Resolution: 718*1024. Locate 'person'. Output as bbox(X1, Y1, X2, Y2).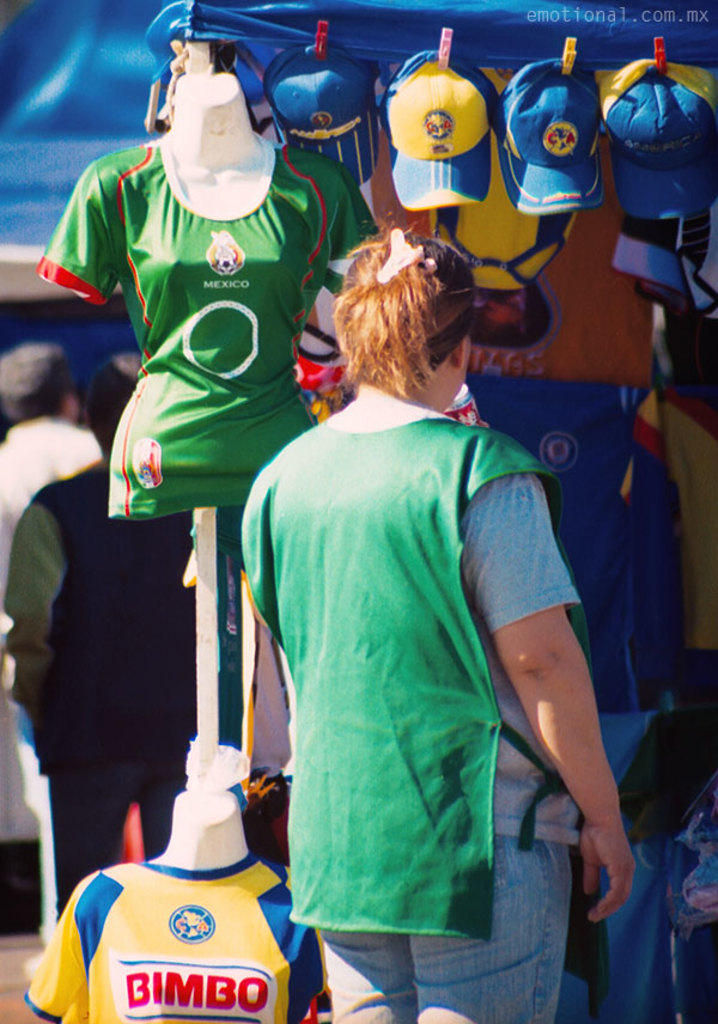
bbox(239, 190, 598, 1023).
